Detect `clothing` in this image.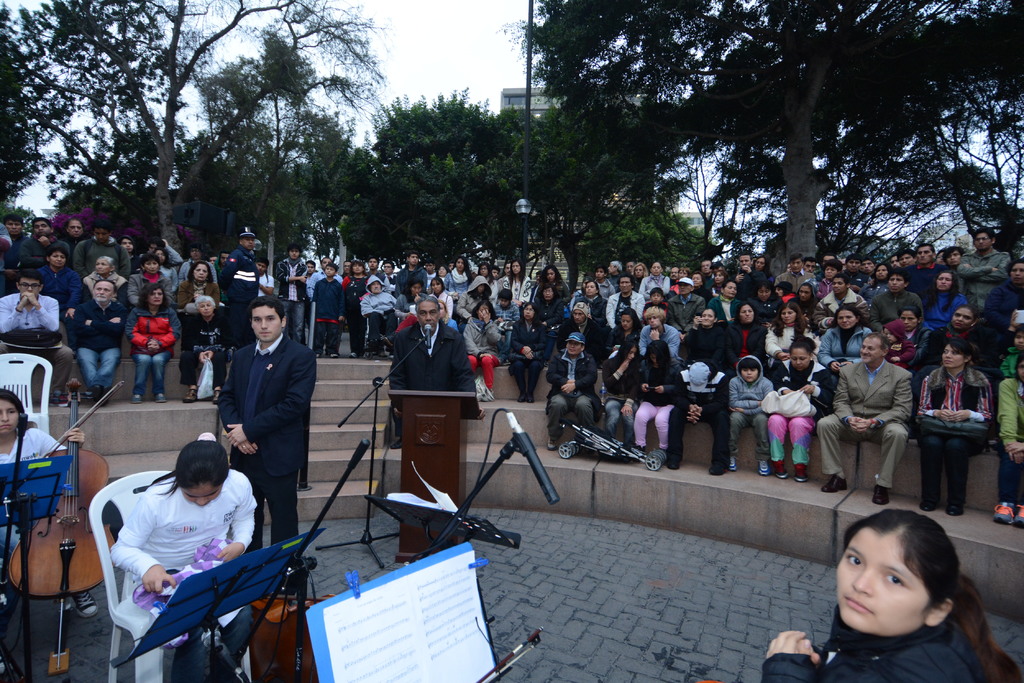
Detection: [left=765, top=622, right=1023, bottom=682].
